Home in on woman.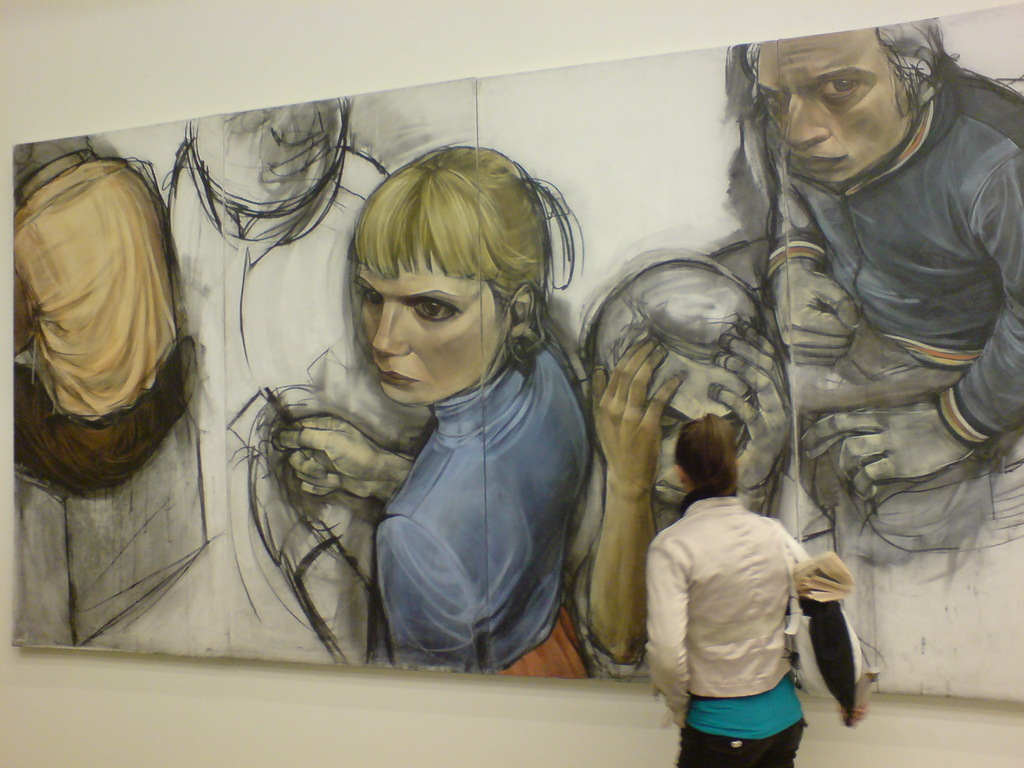
Homed in at bbox=(269, 142, 597, 685).
